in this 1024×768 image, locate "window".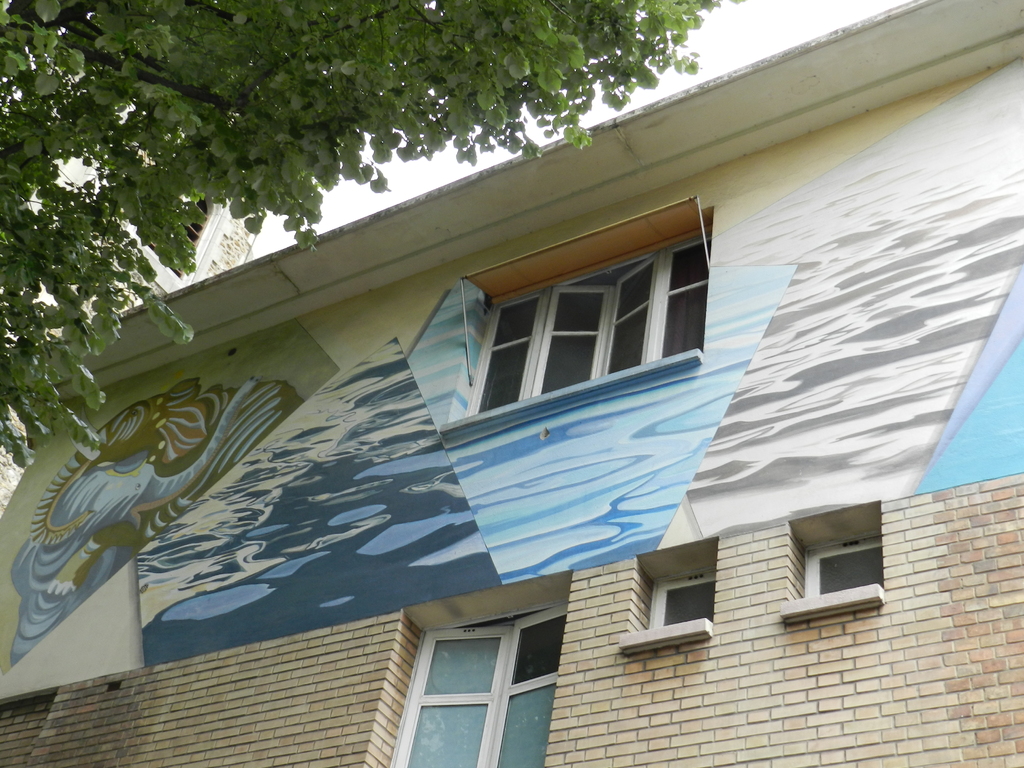
Bounding box: <box>375,627,545,767</box>.
